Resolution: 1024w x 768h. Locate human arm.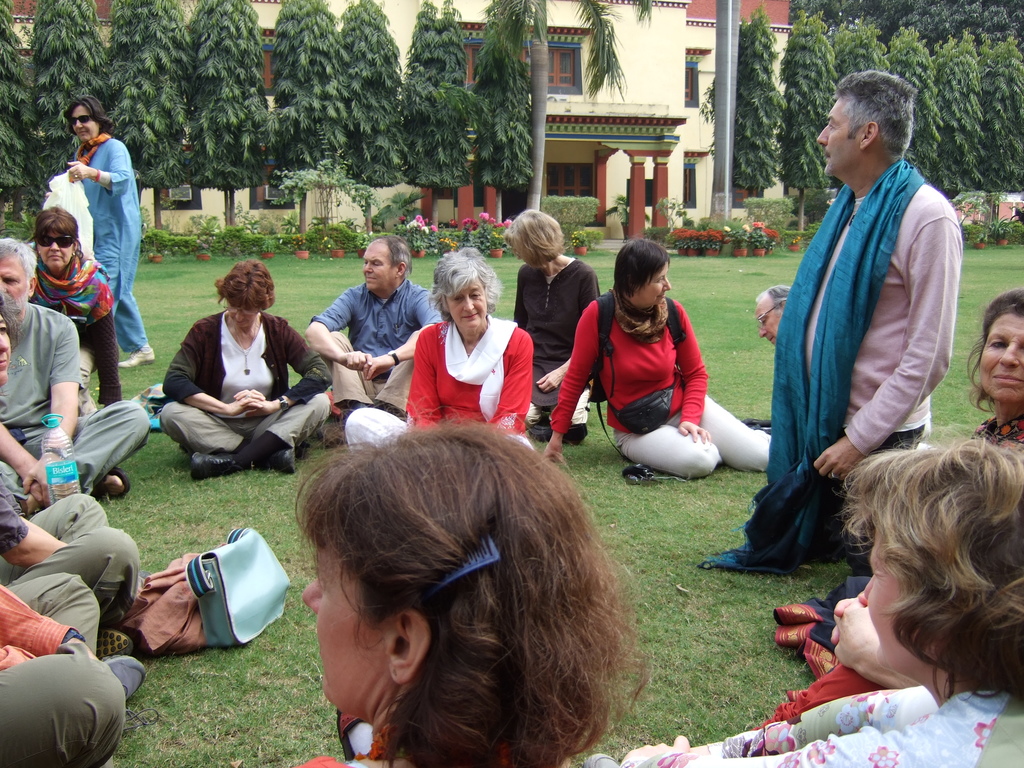
BBox(358, 284, 447, 381).
